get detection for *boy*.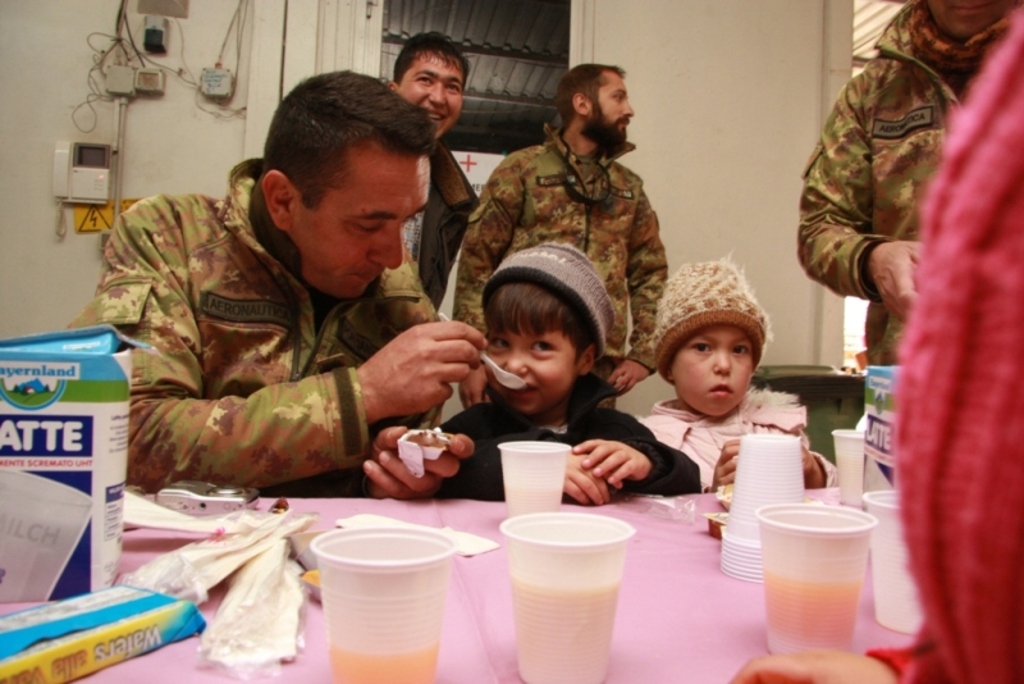
Detection: {"x1": 433, "y1": 255, "x2": 662, "y2": 521}.
